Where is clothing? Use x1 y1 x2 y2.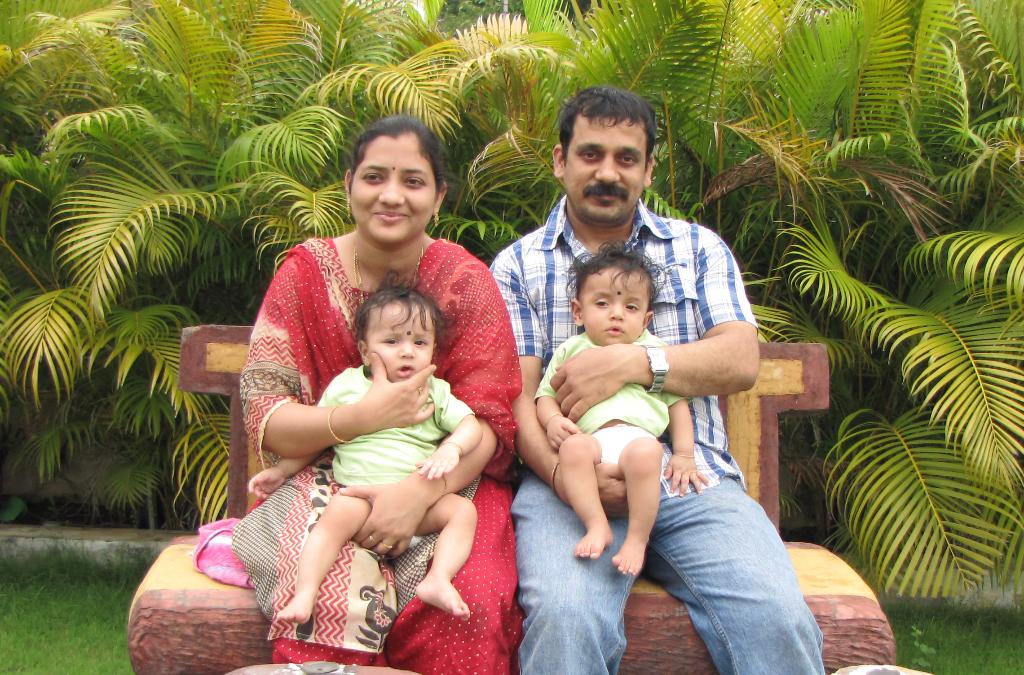
231 238 522 674.
